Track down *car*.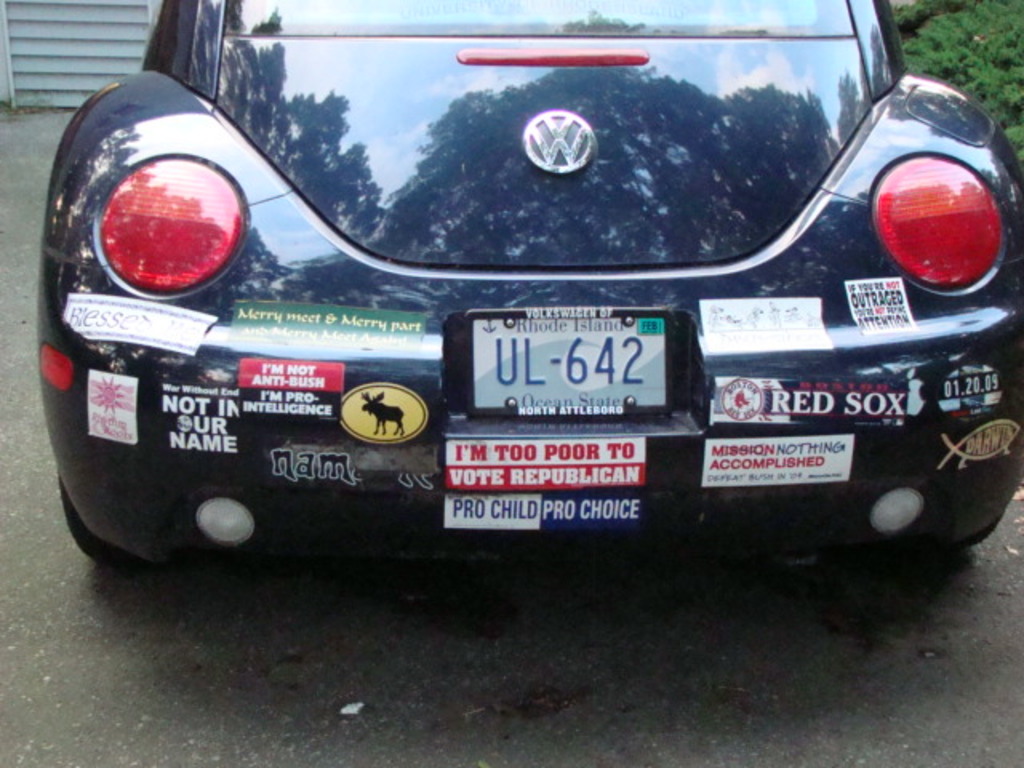
Tracked to [left=22, top=16, right=1016, bottom=586].
